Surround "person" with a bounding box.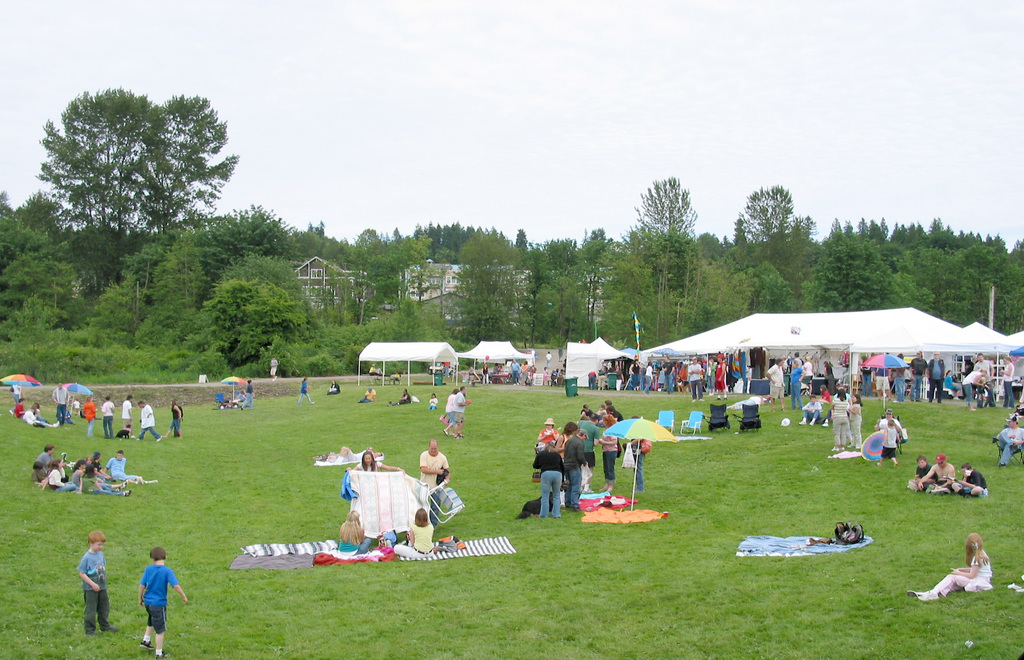
x1=115 y1=423 x2=128 y2=438.
